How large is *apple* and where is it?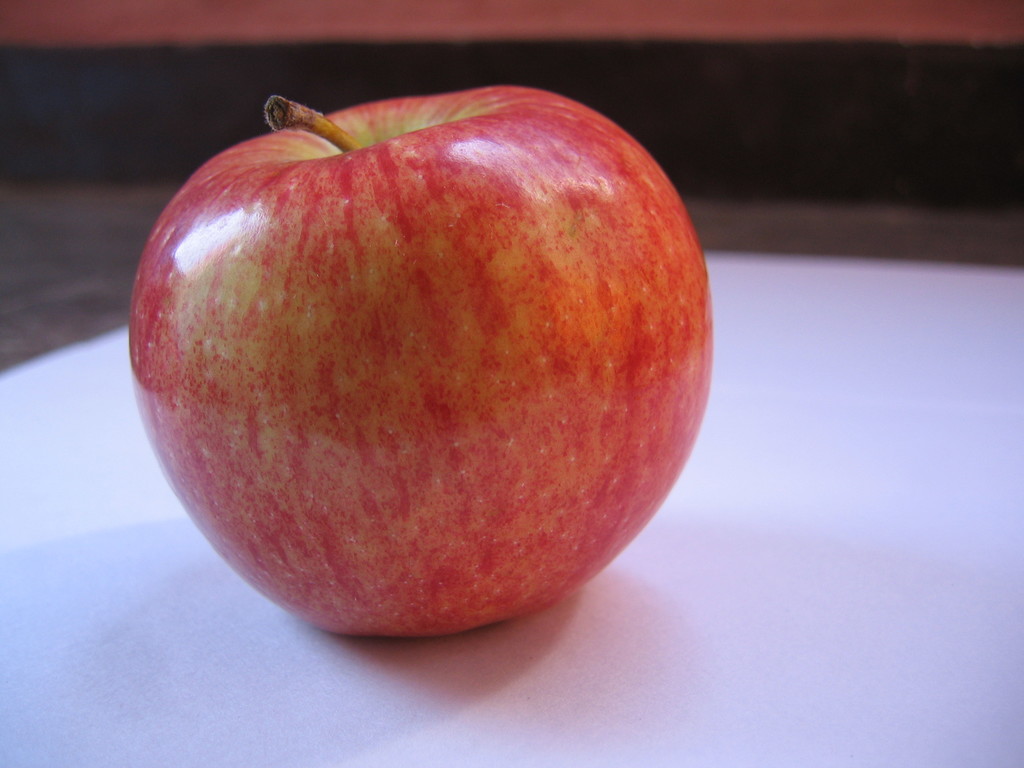
Bounding box: bbox=[131, 79, 714, 638].
